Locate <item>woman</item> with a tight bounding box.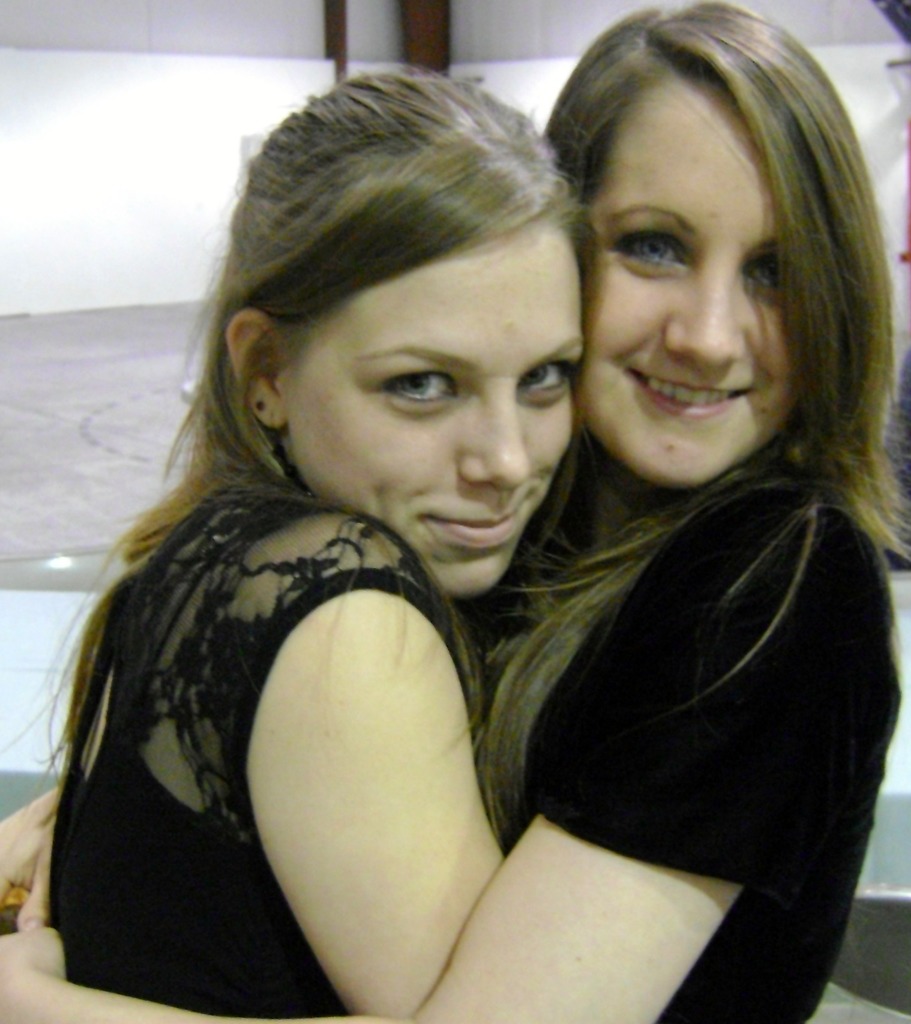
l=0, t=60, r=657, b=1023.
